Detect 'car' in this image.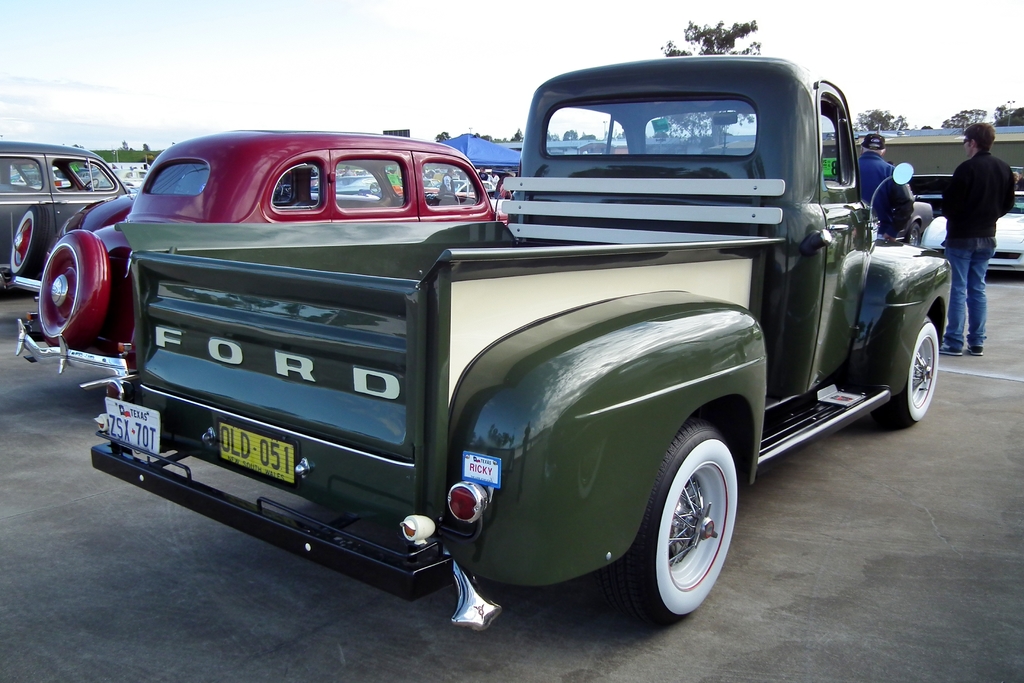
Detection: [left=897, top=202, right=938, bottom=250].
